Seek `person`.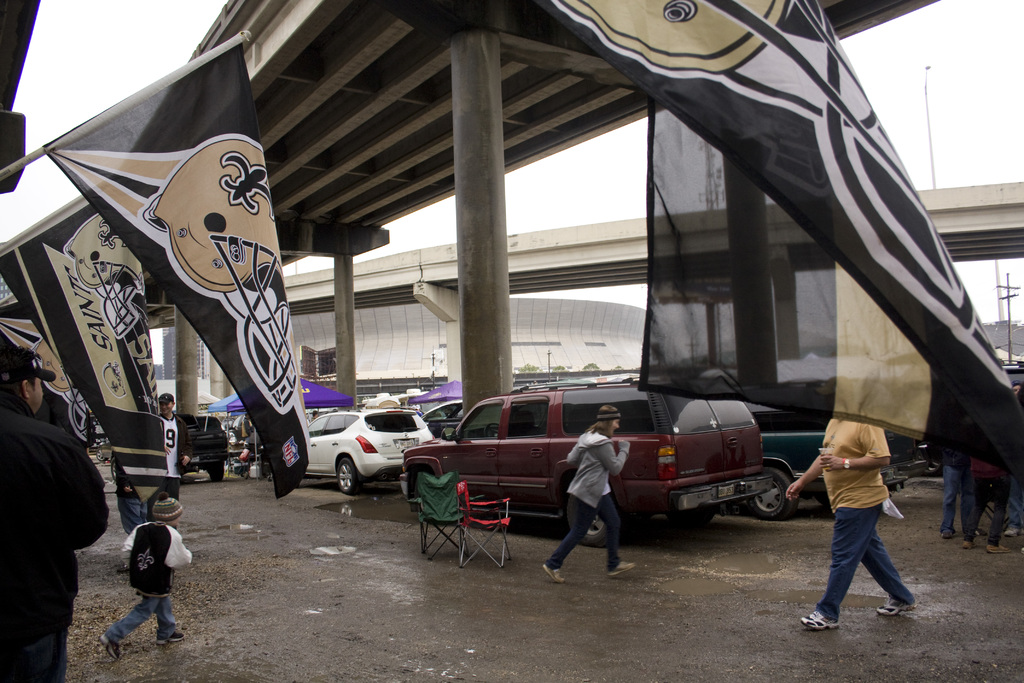
<box>788,415,923,632</box>.
